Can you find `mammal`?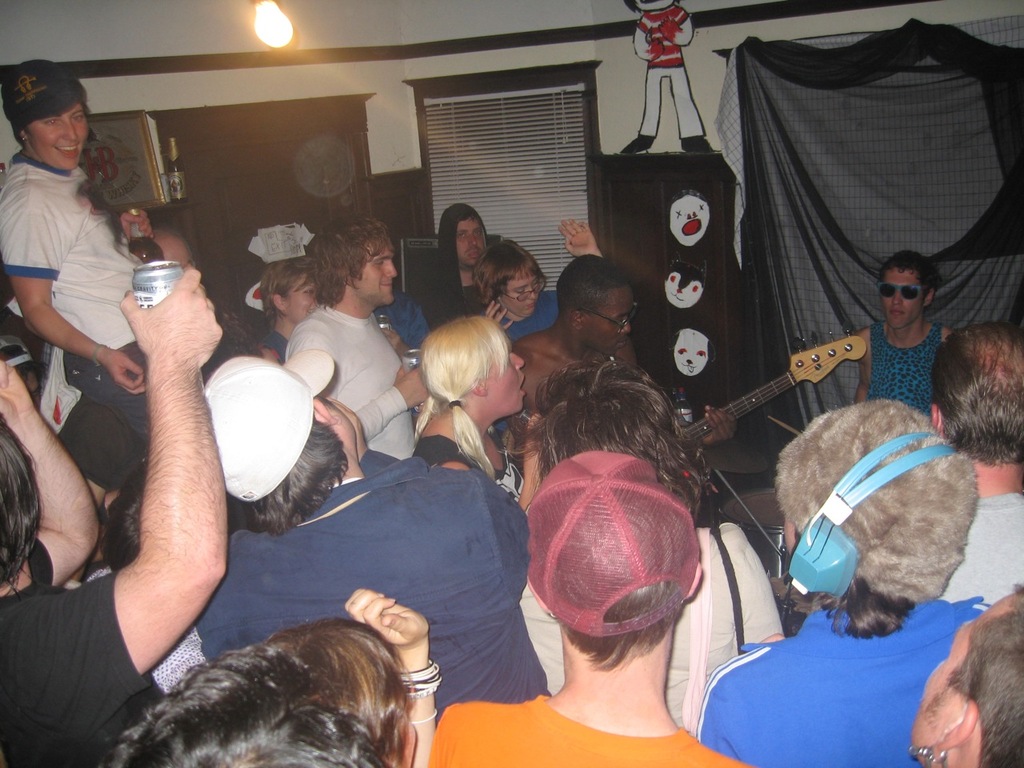
Yes, bounding box: pyautogui.locateOnScreen(79, 487, 207, 690).
